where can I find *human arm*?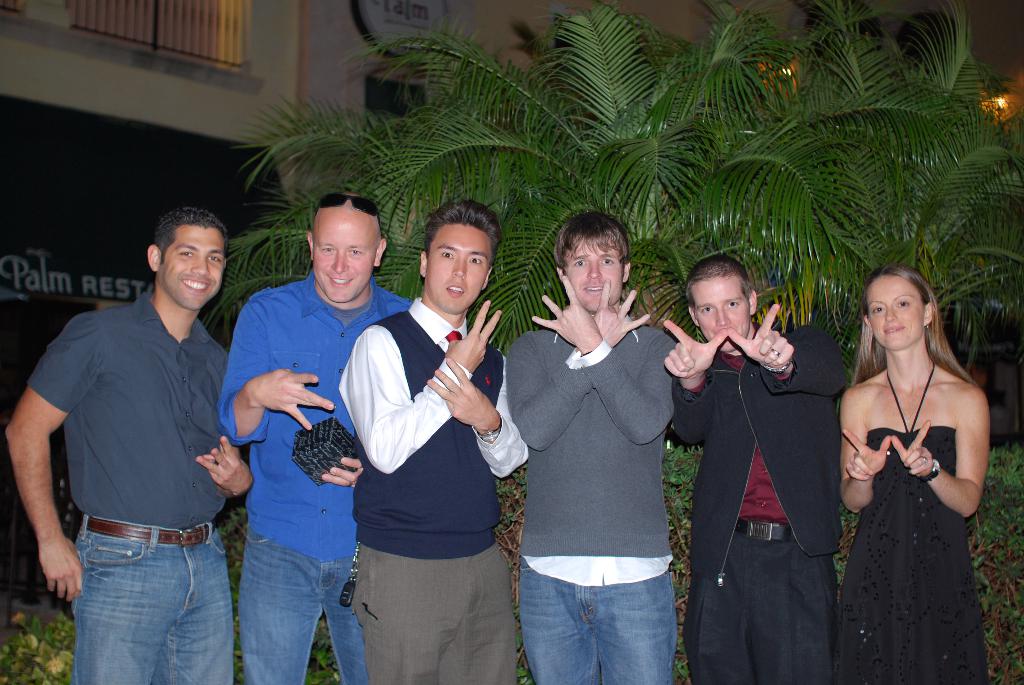
You can find it at [left=500, top=278, right=649, bottom=454].
